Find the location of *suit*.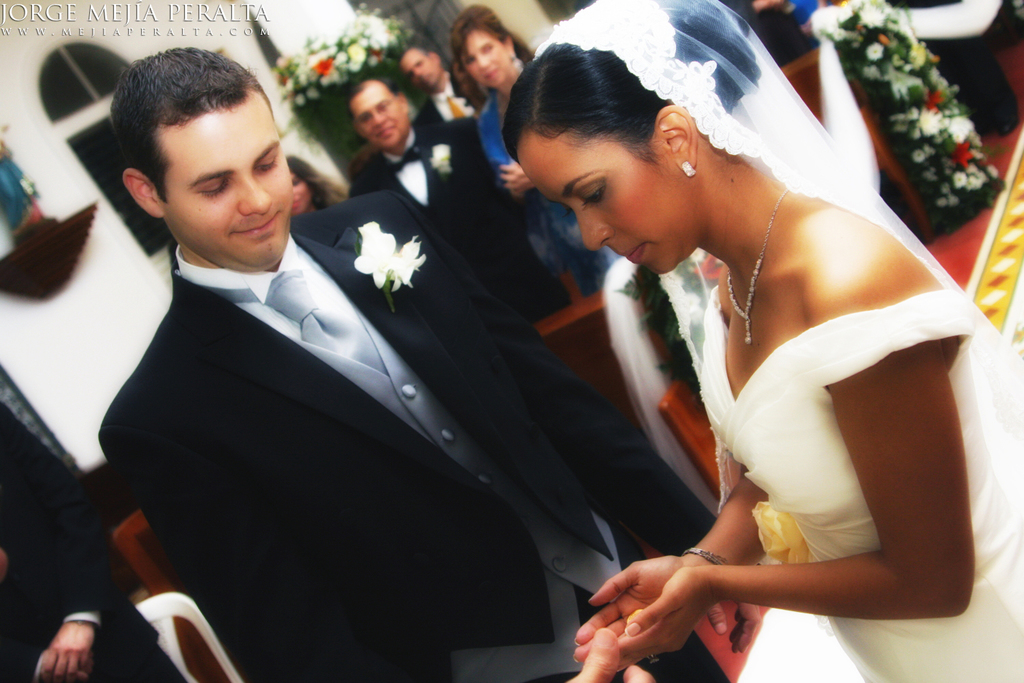
Location: bbox=(95, 89, 683, 663).
